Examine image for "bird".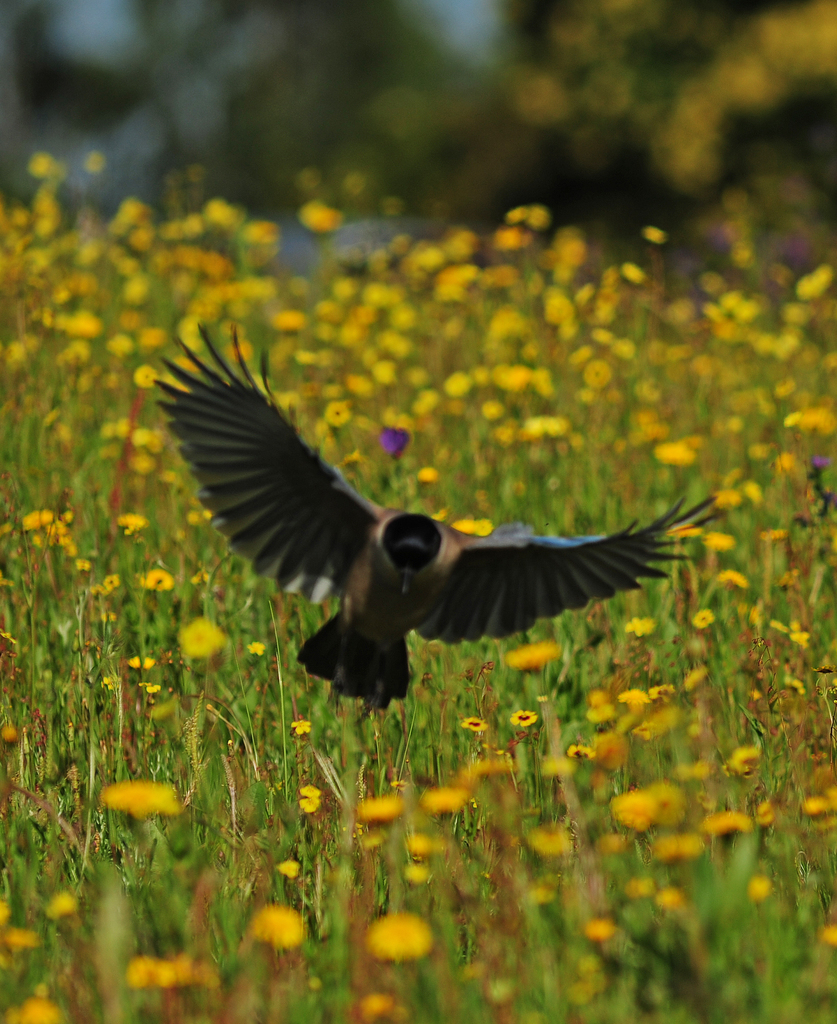
Examination result: left=139, top=322, right=709, bottom=704.
